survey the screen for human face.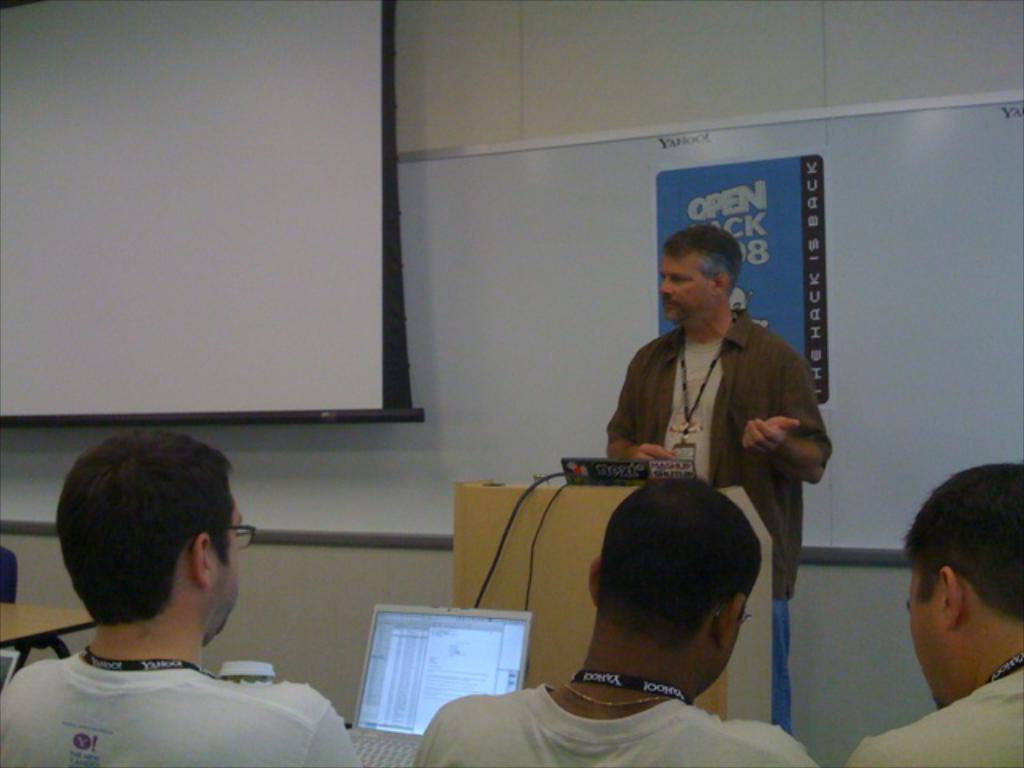
Survey found: rect(901, 555, 952, 707).
